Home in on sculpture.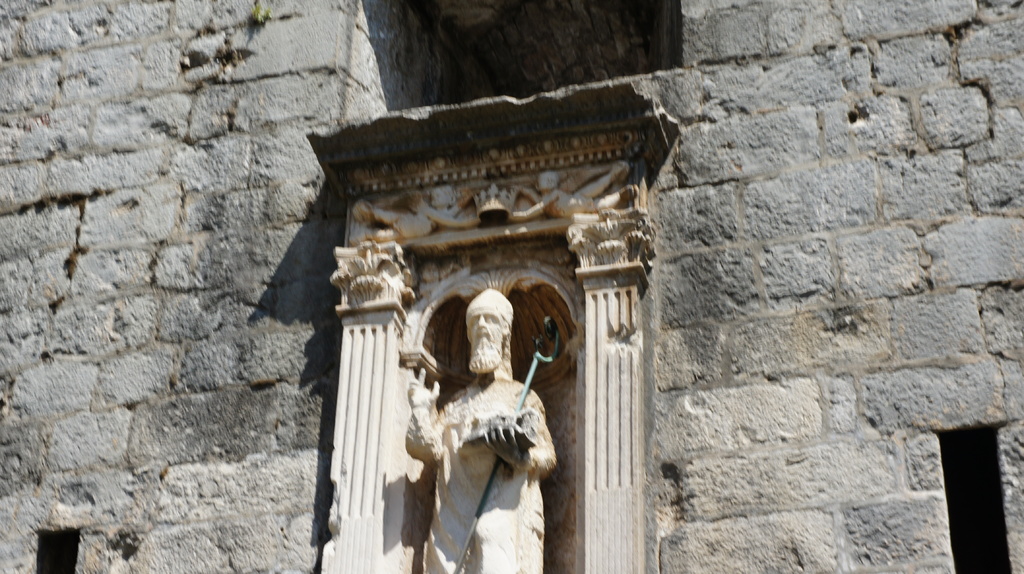
Homed in at <box>391,285,548,573</box>.
